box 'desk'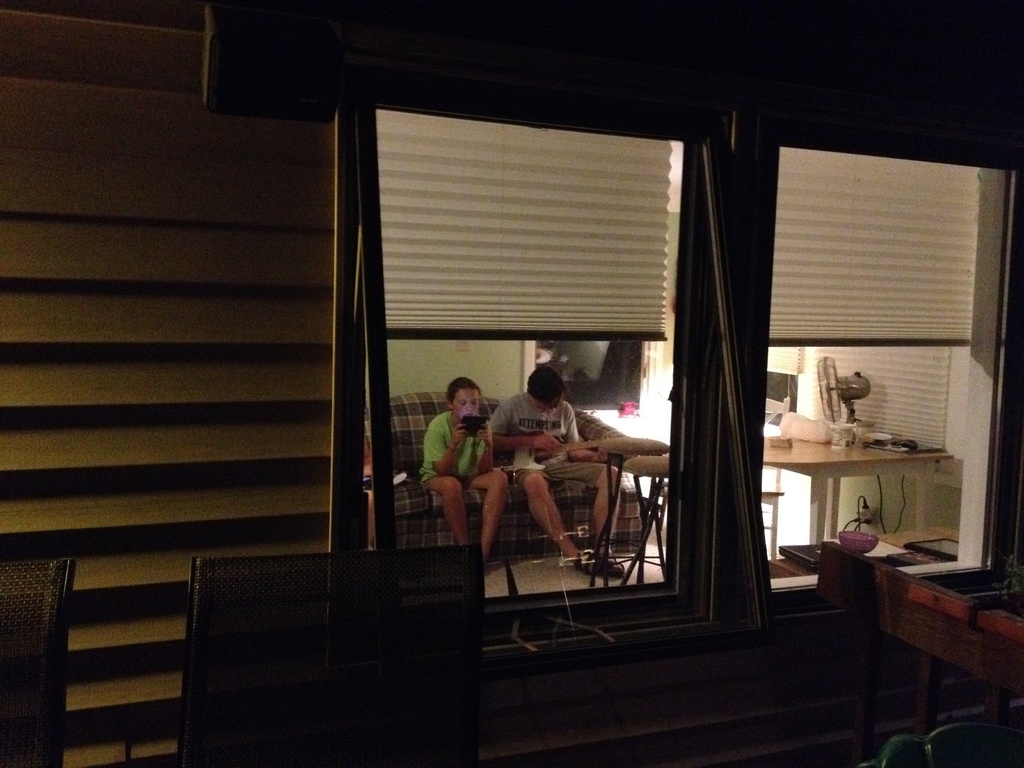
<region>798, 524, 1023, 749</region>
